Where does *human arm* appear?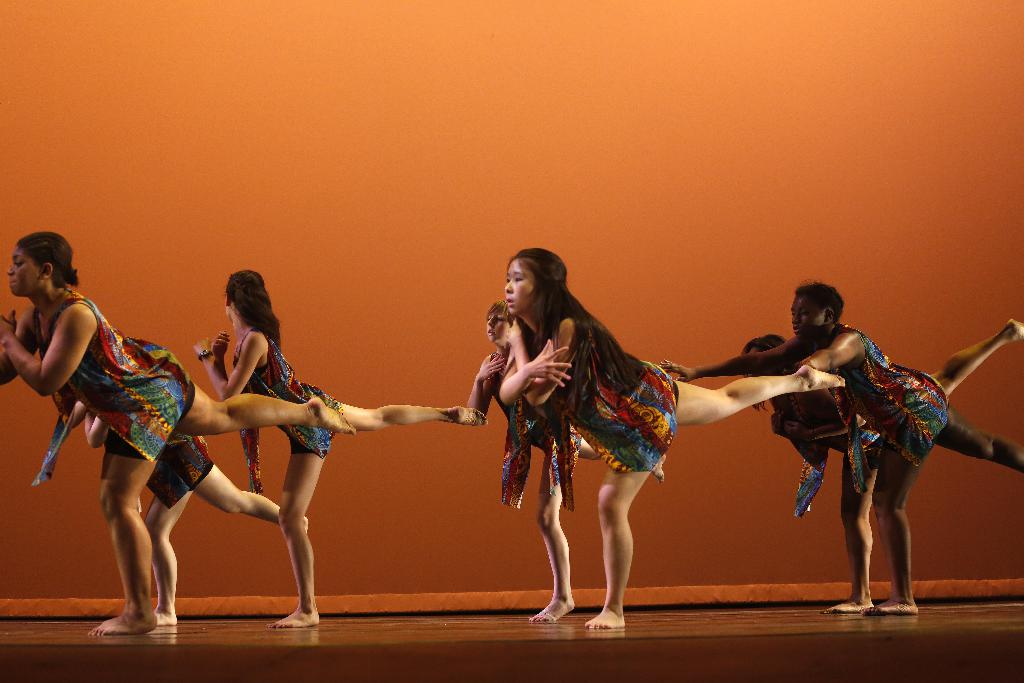
Appears at x1=0, y1=295, x2=46, y2=383.
